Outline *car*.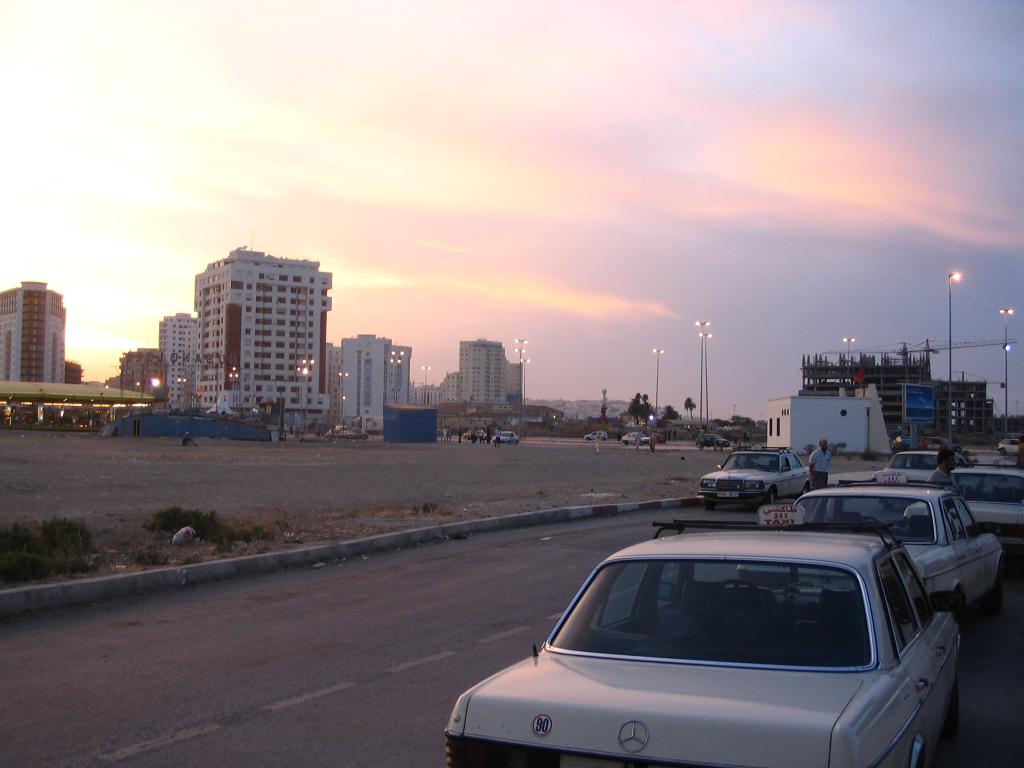
Outline: <box>451,534,964,767</box>.
